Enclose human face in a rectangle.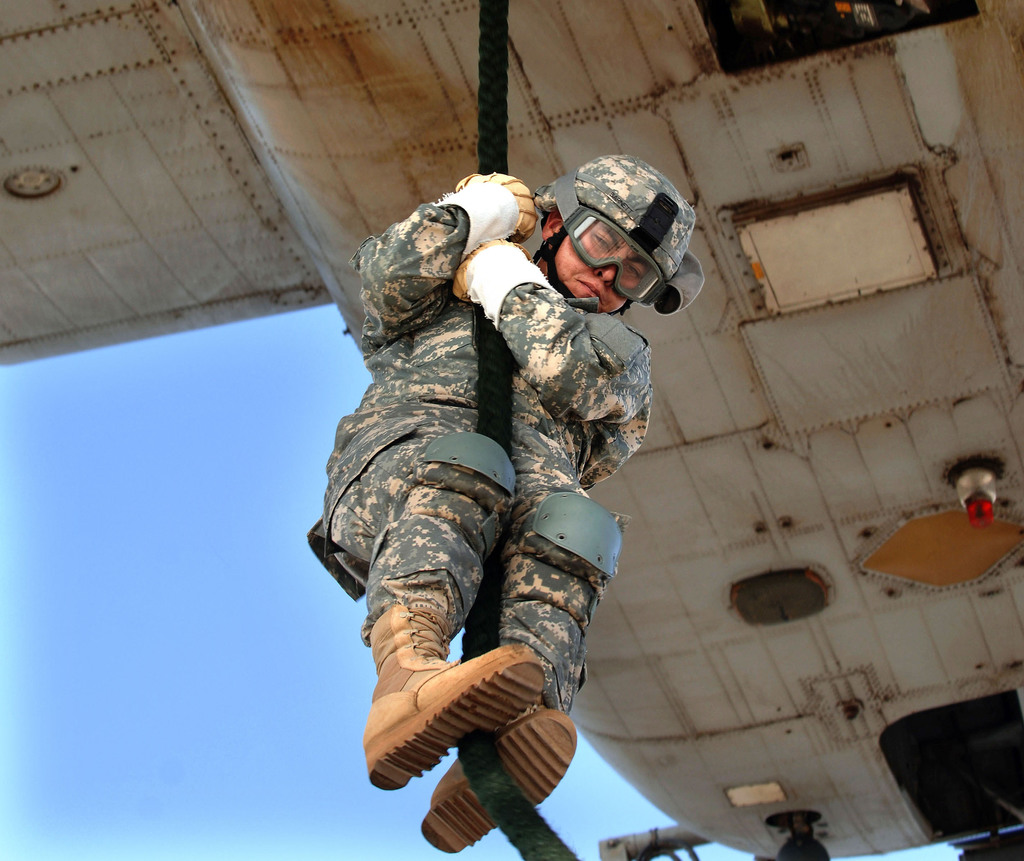
{"x1": 547, "y1": 228, "x2": 658, "y2": 306}.
